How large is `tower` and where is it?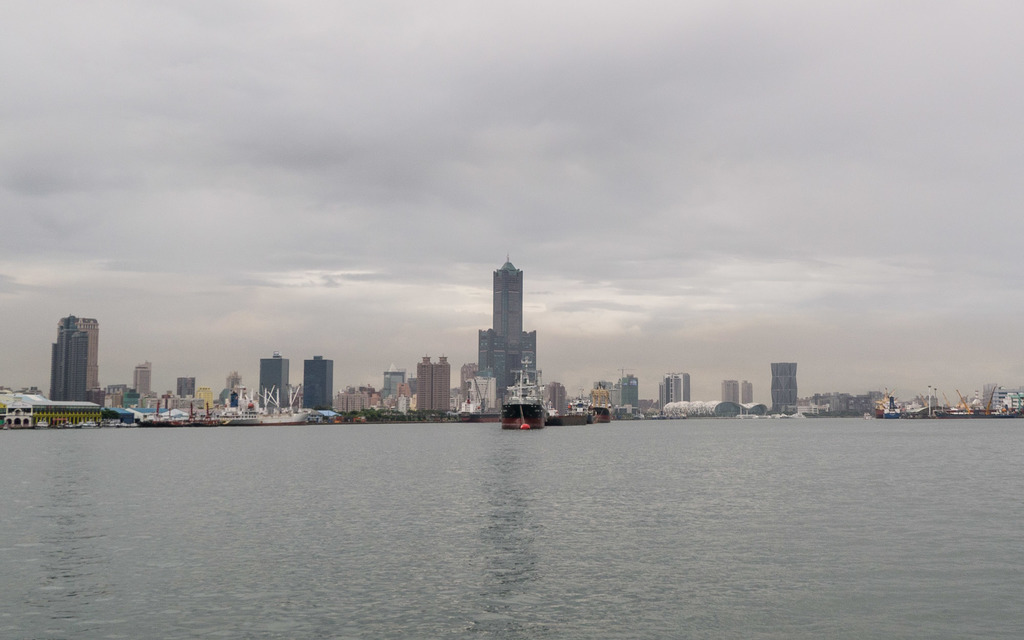
Bounding box: 769, 365, 797, 415.
